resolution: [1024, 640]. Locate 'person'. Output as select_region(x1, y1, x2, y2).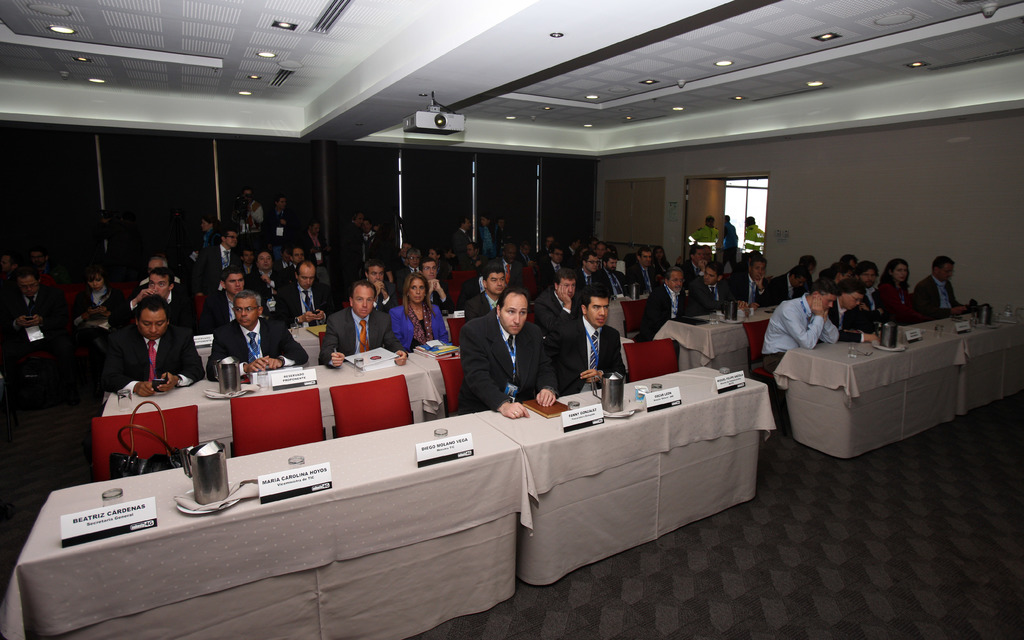
select_region(247, 247, 278, 299).
